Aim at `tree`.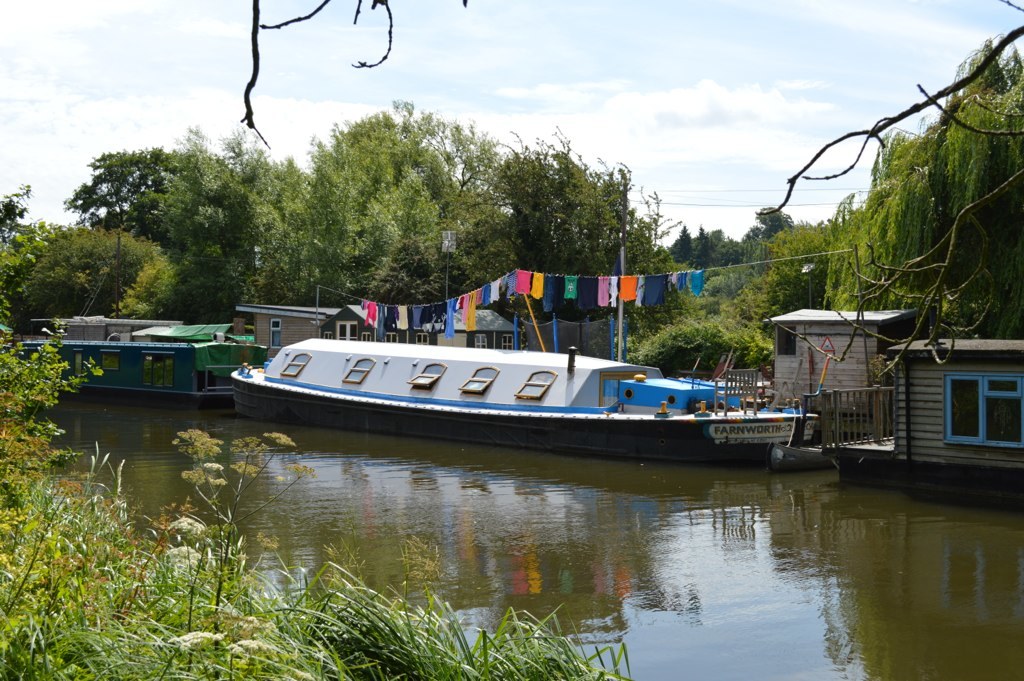
Aimed at select_region(0, 180, 184, 376).
